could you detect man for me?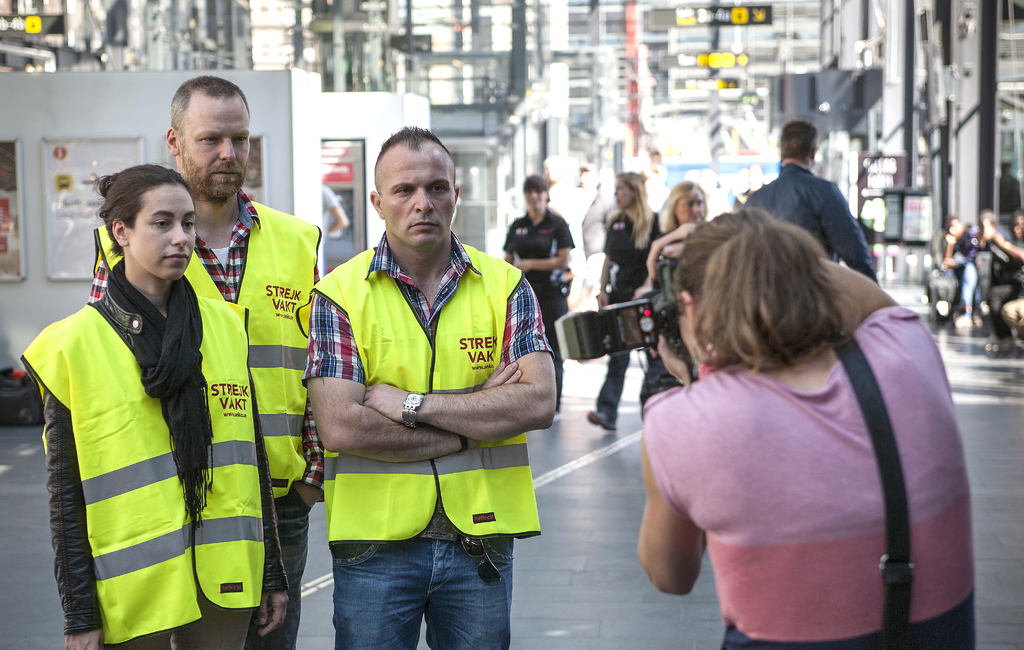
Detection result: [89, 78, 330, 649].
